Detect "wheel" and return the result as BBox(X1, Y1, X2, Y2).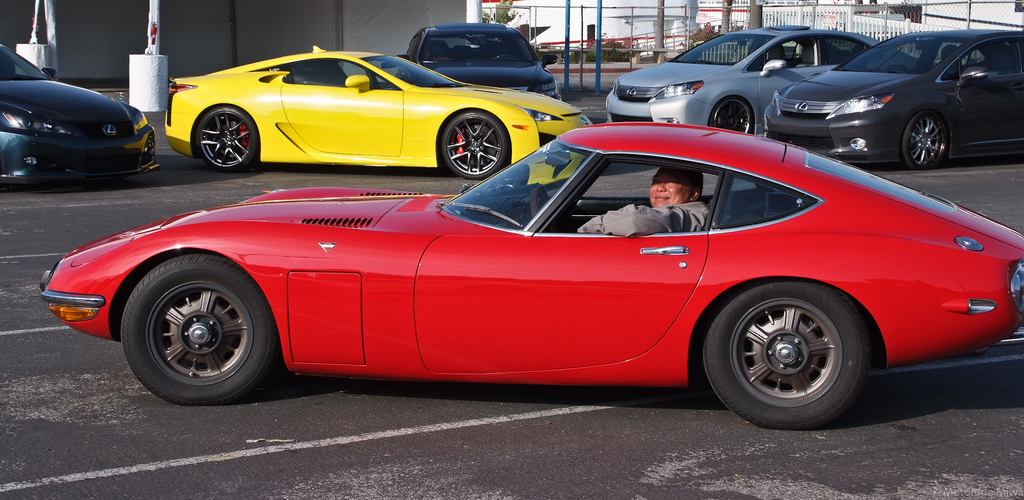
BBox(436, 109, 514, 186).
